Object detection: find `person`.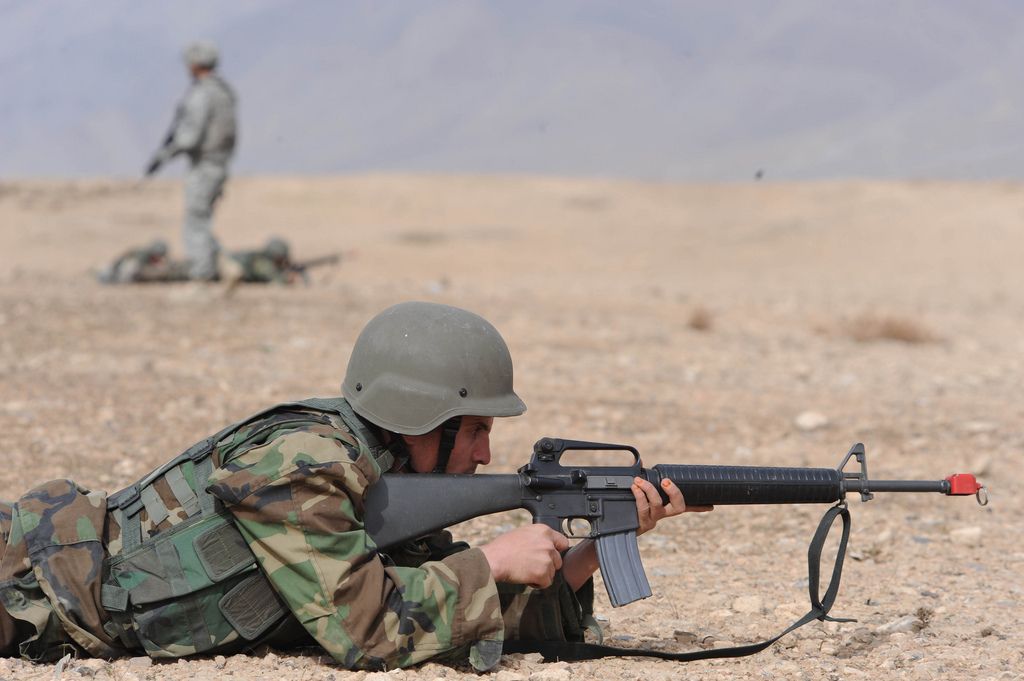
x1=137, y1=29, x2=244, y2=275.
